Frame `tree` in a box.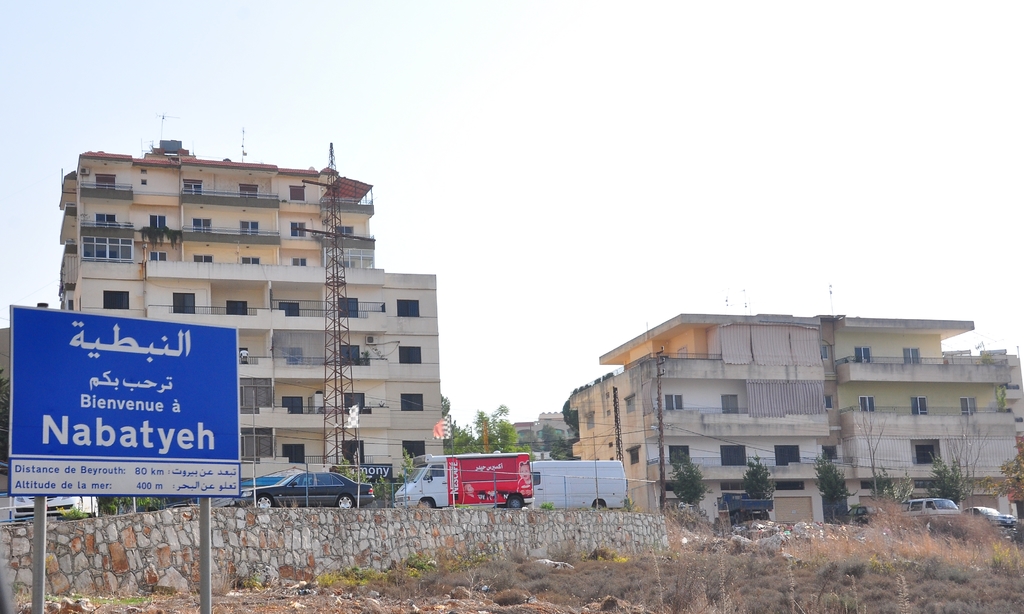
crop(666, 448, 712, 506).
